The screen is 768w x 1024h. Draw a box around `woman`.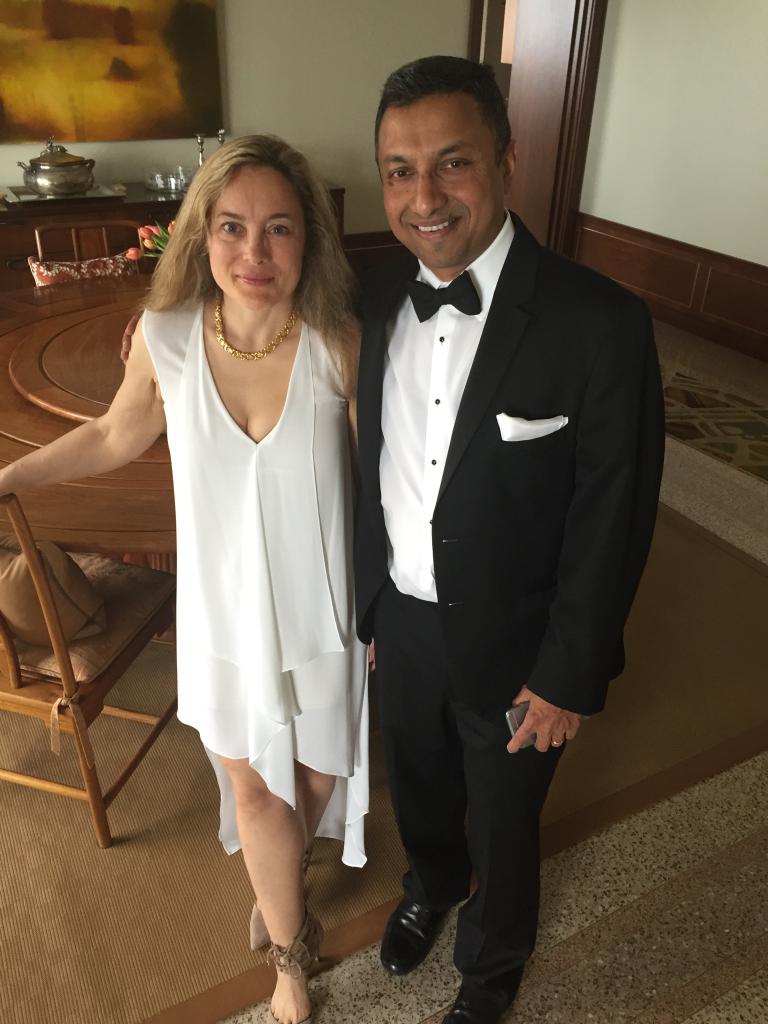
x1=63, y1=166, x2=381, y2=870.
